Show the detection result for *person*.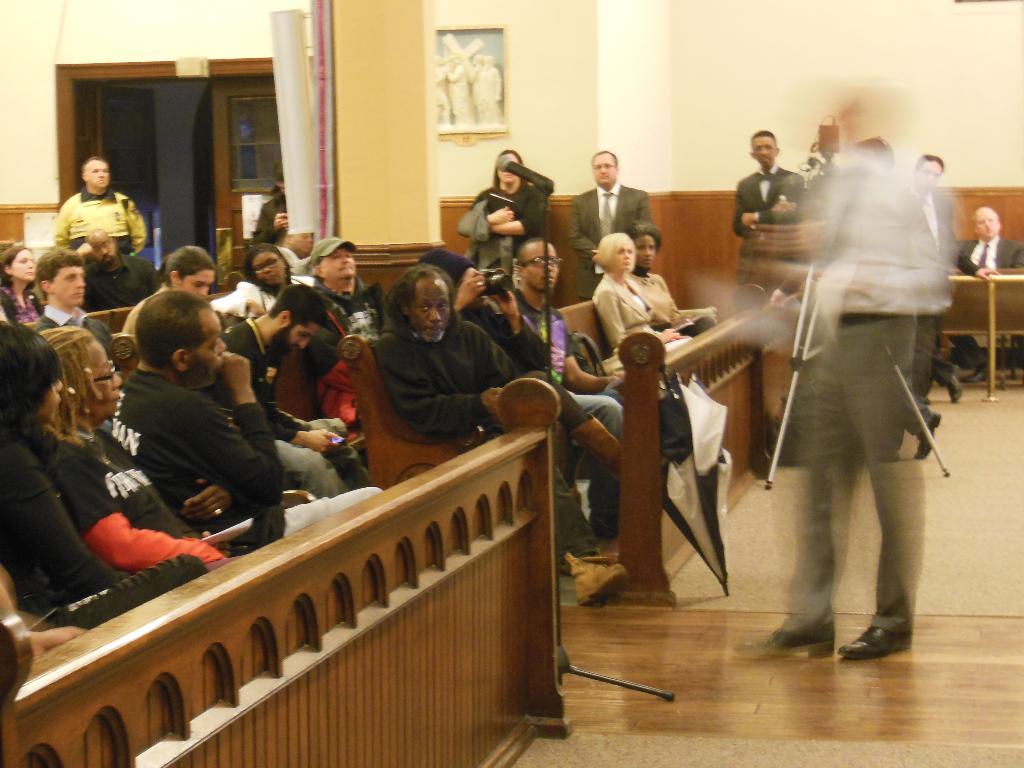
[217,284,383,502].
